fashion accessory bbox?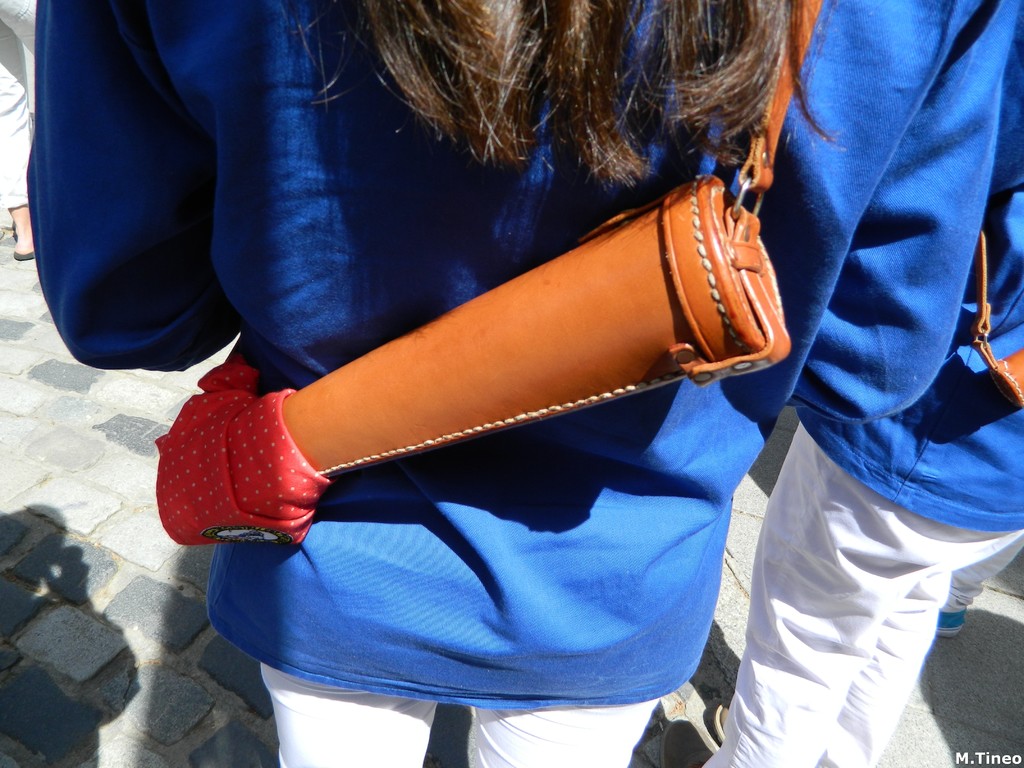
<region>14, 250, 35, 260</region>
